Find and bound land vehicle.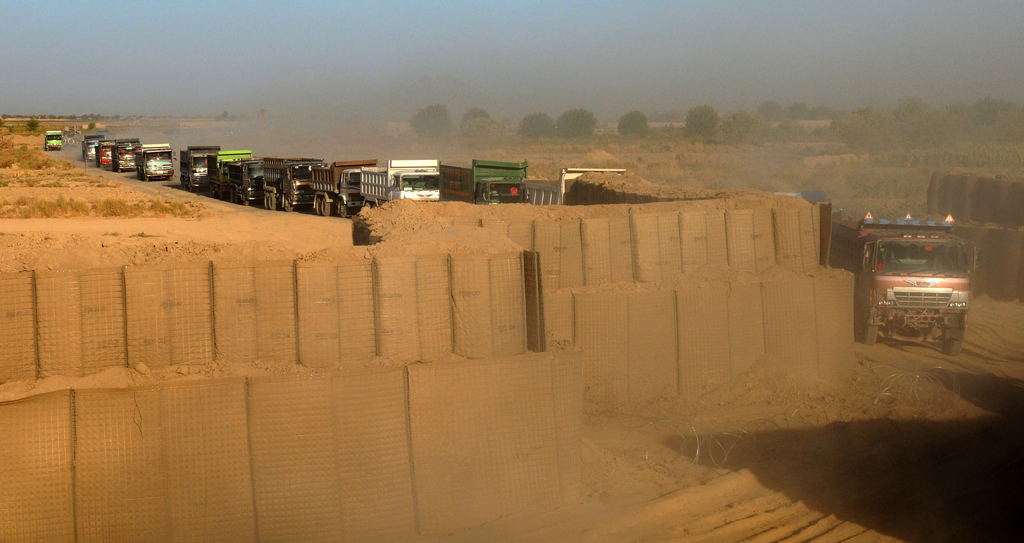
Bound: pyautogui.locateOnScreen(47, 133, 63, 150).
